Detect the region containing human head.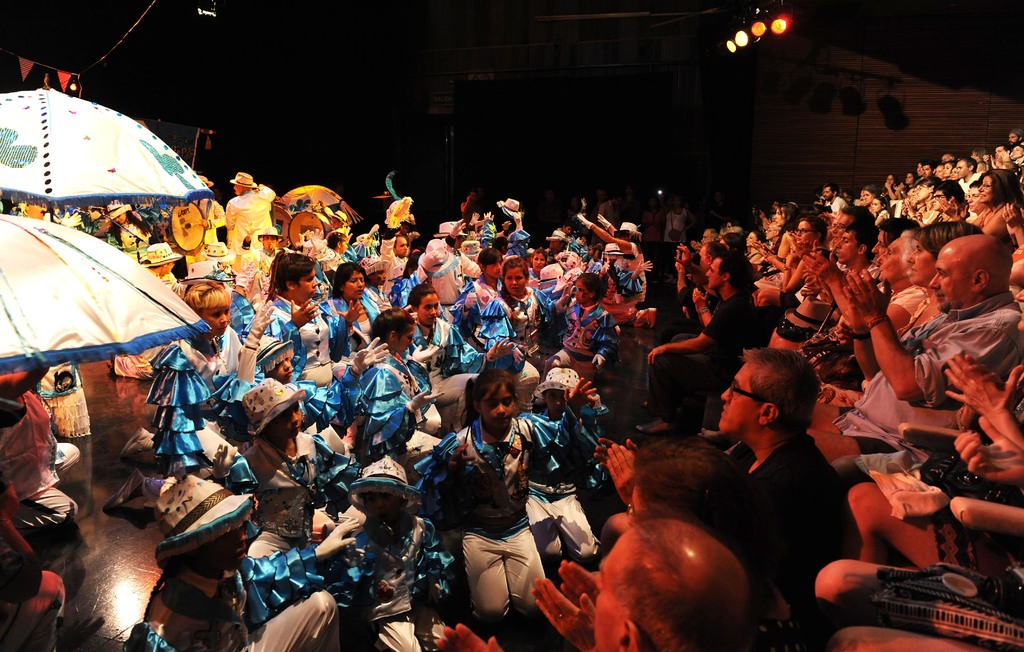
{"x1": 822, "y1": 184, "x2": 839, "y2": 205}.
